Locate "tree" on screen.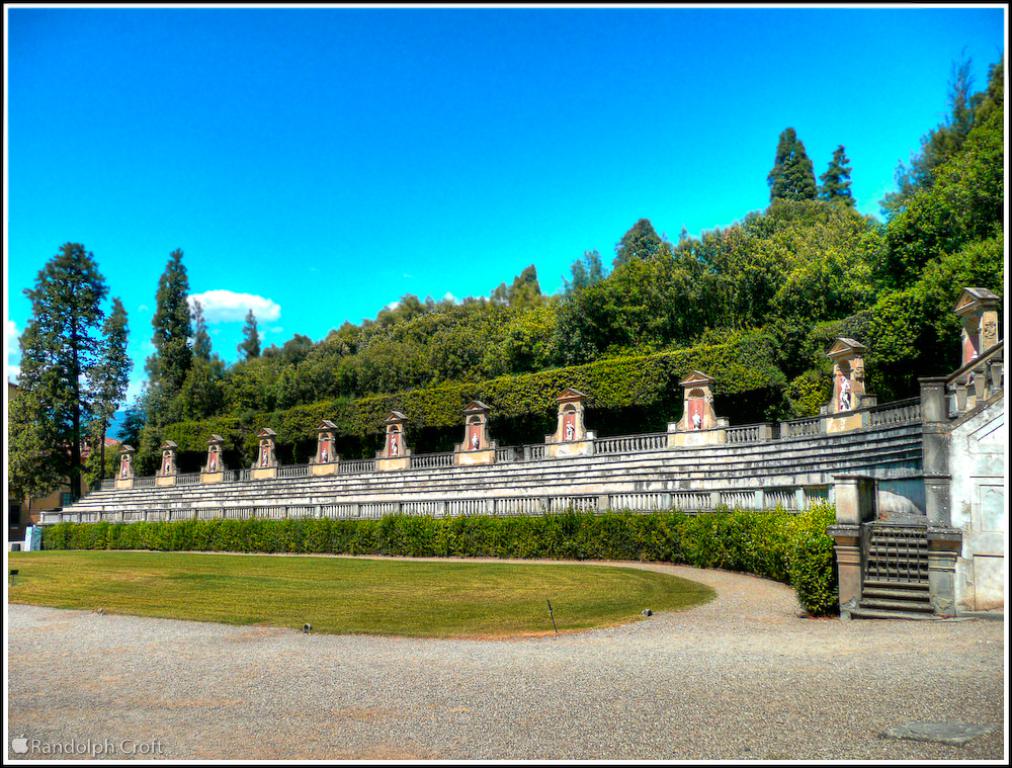
On screen at [x1=86, y1=291, x2=138, y2=493].
